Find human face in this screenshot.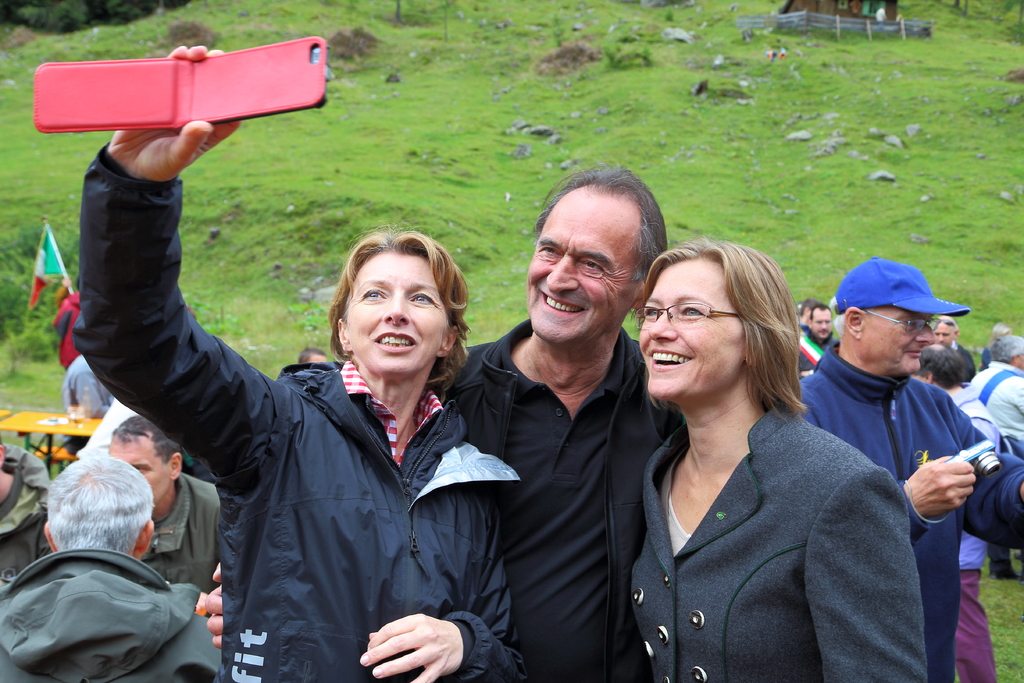
The bounding box for human face is x1=345 y1=249 x2=452 y2=379.
